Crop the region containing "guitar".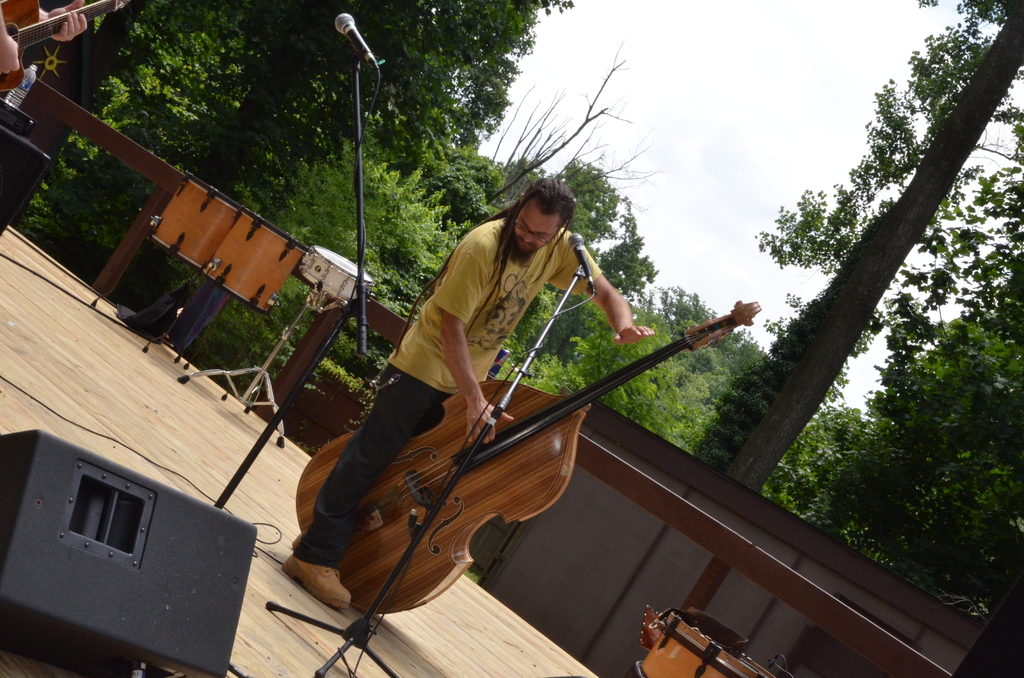
Crop region: Rect(0, 0, 130, 92).
